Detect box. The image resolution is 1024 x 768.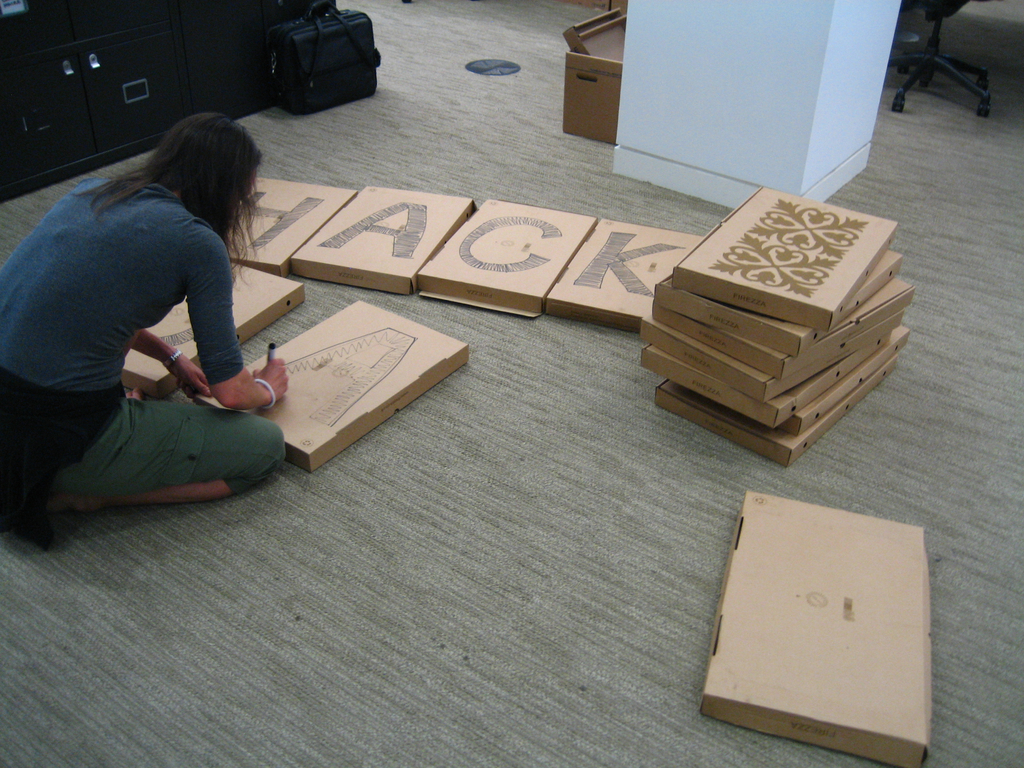
l=609, t=0, r=636, b=18.
